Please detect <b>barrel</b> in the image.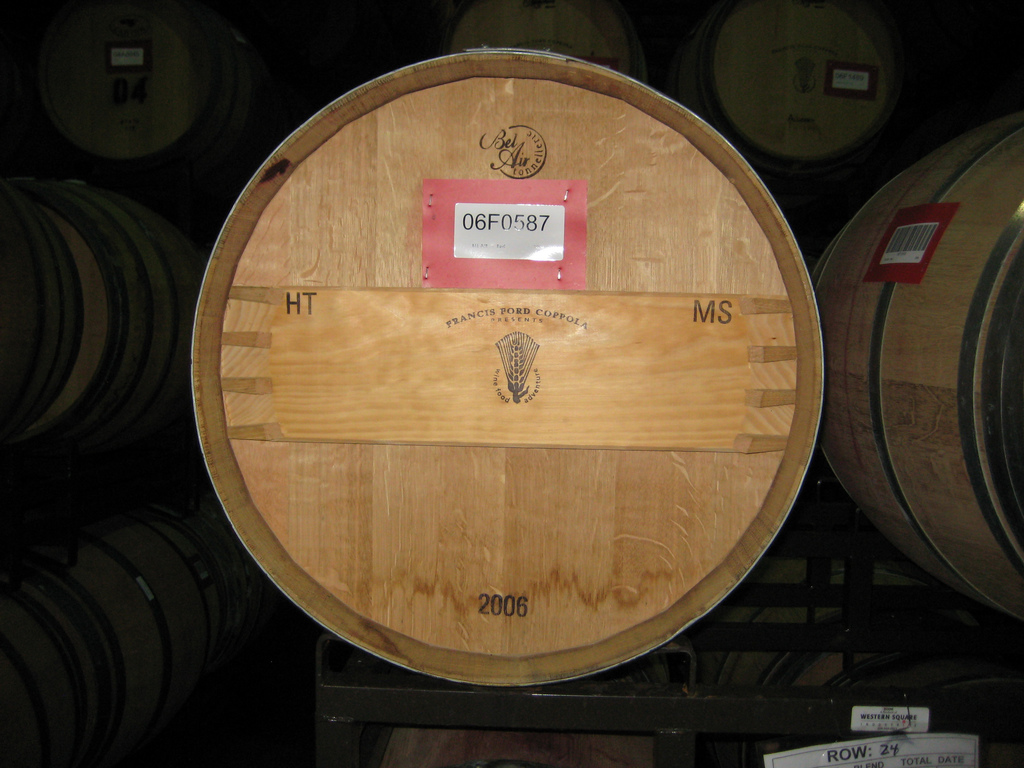
<region>11, 0, 306, 191</region>.
